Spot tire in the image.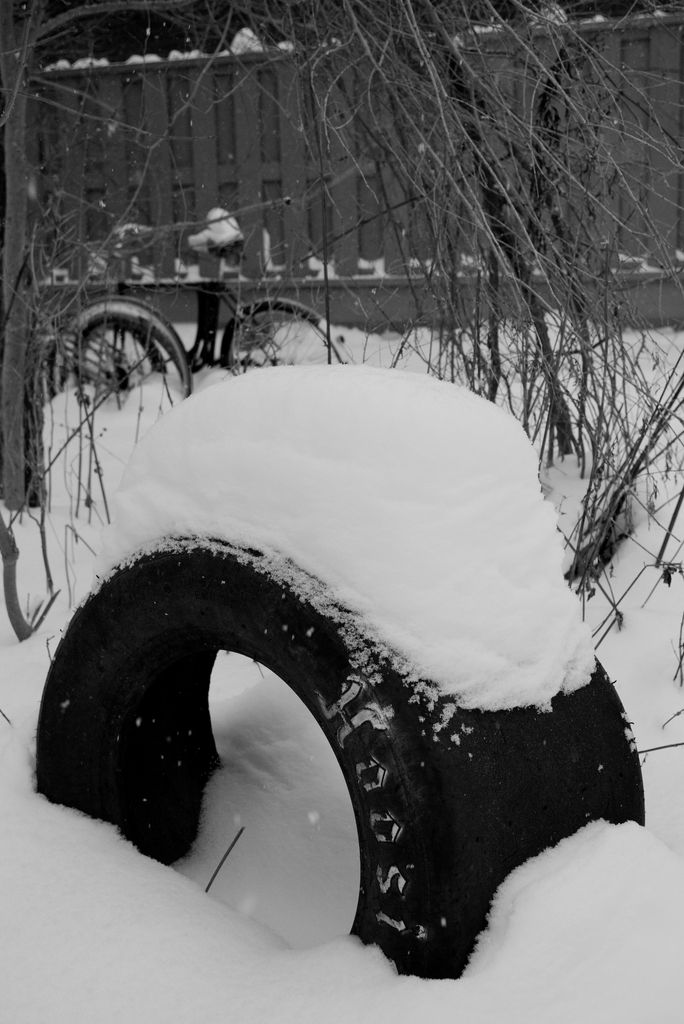
tire found at (left=69, top=296, right=187, bottom=392).
